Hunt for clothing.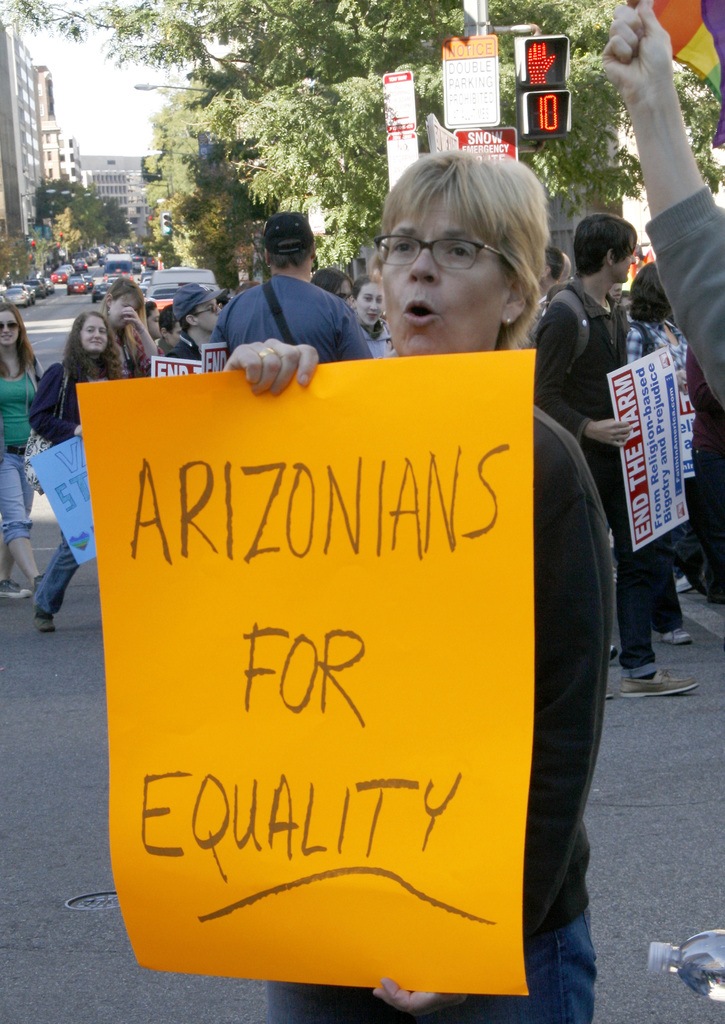
Hunted down at locate(0, 355, 33, 544).
